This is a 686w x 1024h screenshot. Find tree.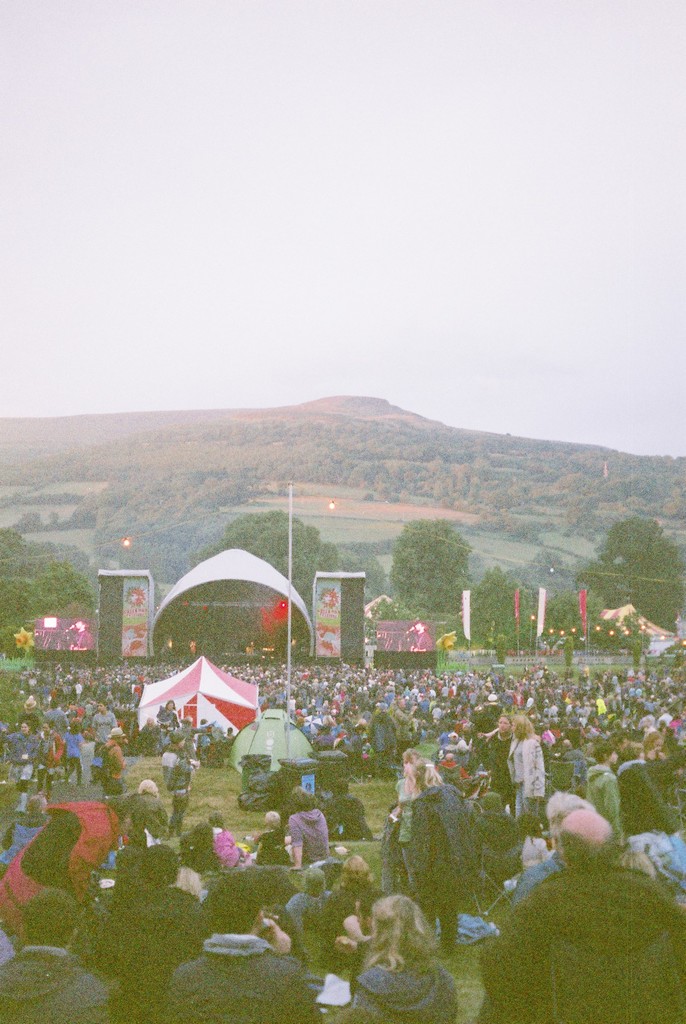
Bounding box: <bbox>29, 531, 85, 563</bbox>.
